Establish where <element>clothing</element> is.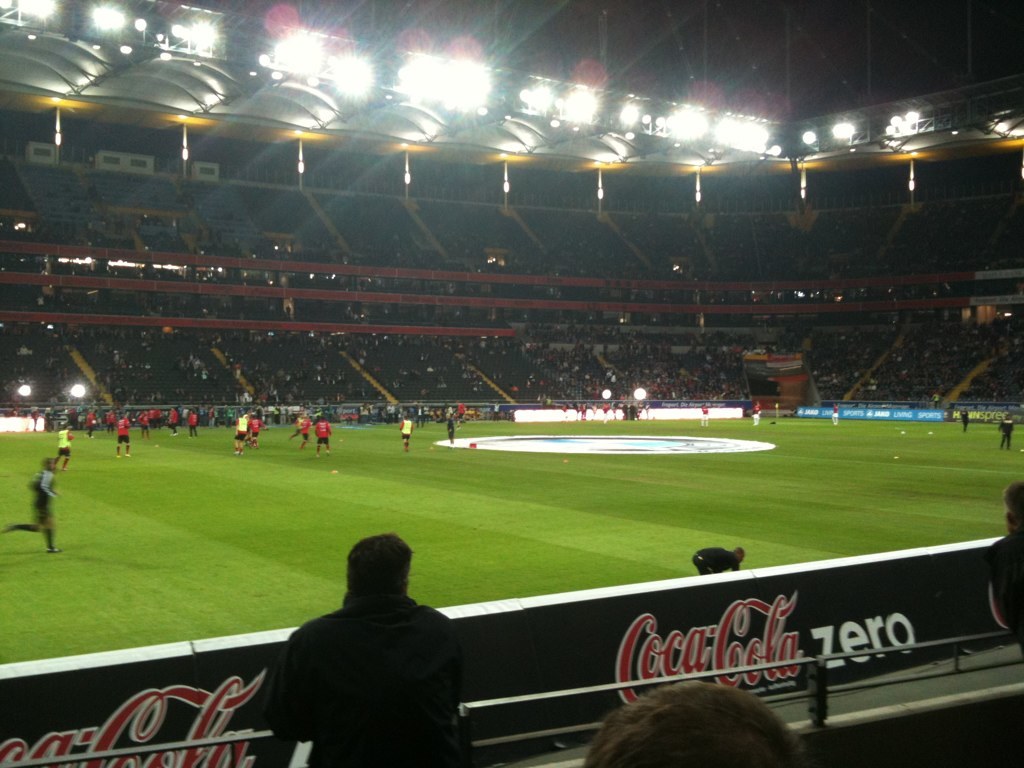
Established at bbox=[402, 415, 411, 454].
